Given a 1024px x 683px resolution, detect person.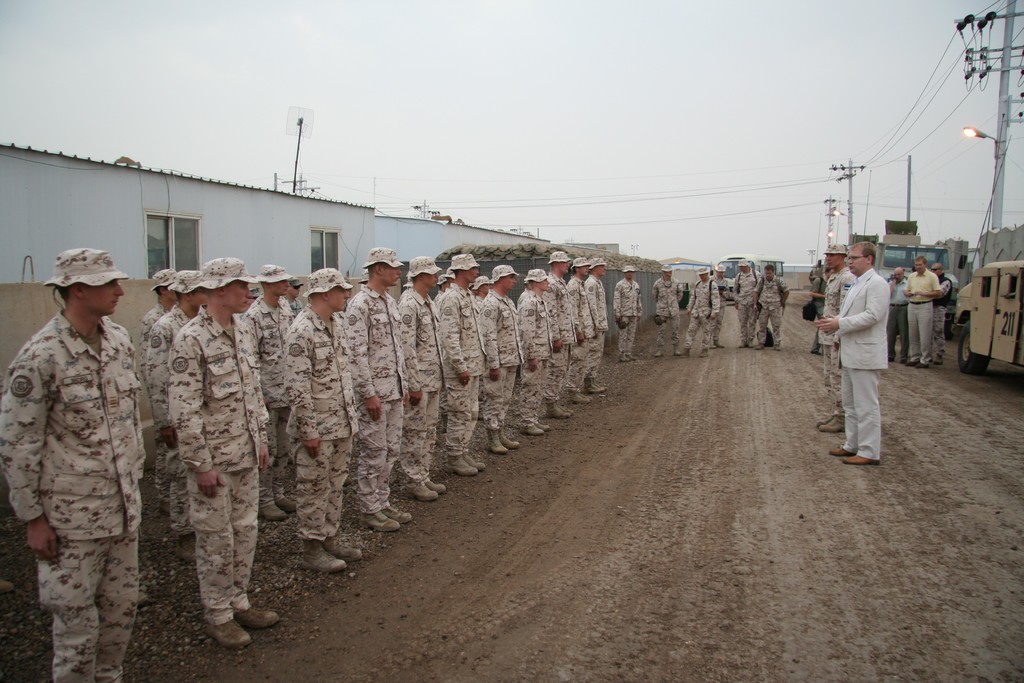
(0,246,140,682).
